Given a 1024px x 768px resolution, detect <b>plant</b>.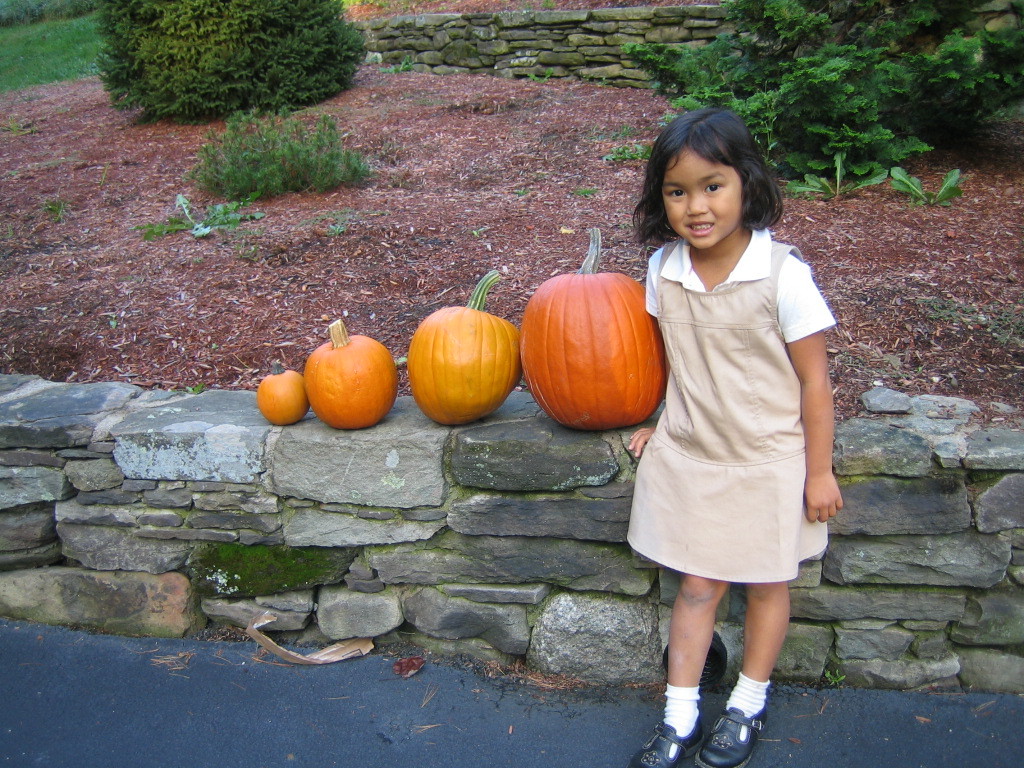
bbox=[176, 380, 215, 412].
